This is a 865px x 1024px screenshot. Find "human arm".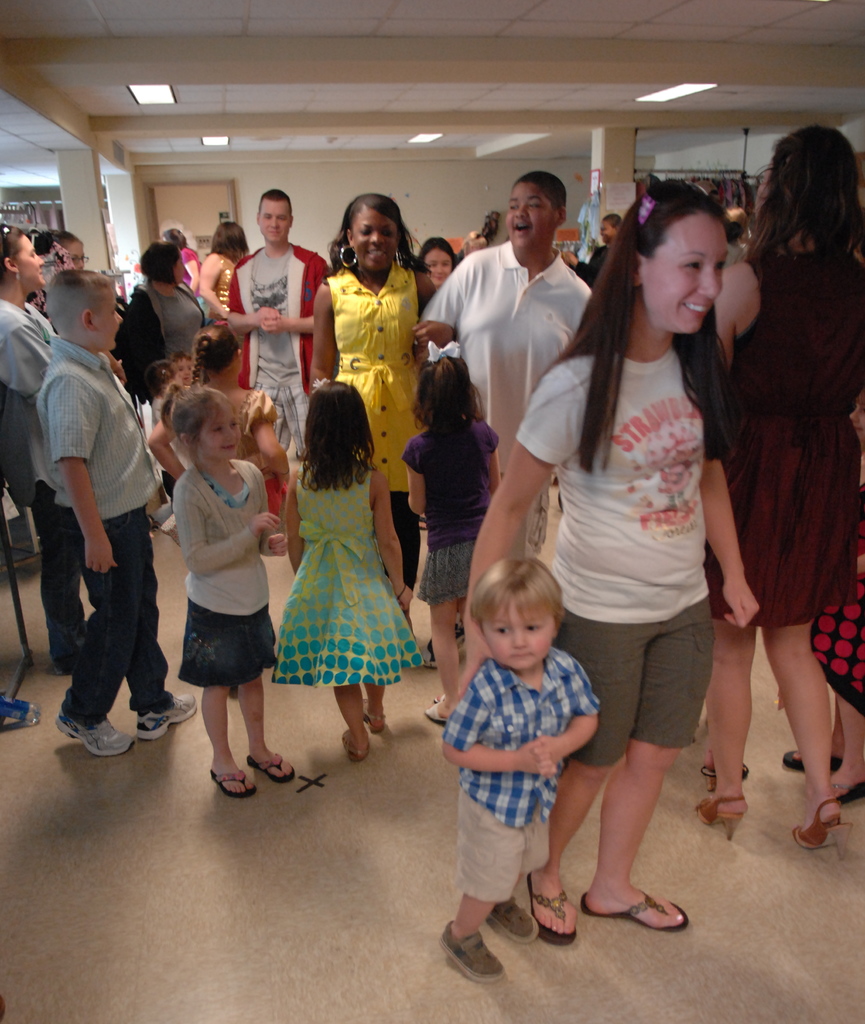
Bounding box: 411/262/469/365.
